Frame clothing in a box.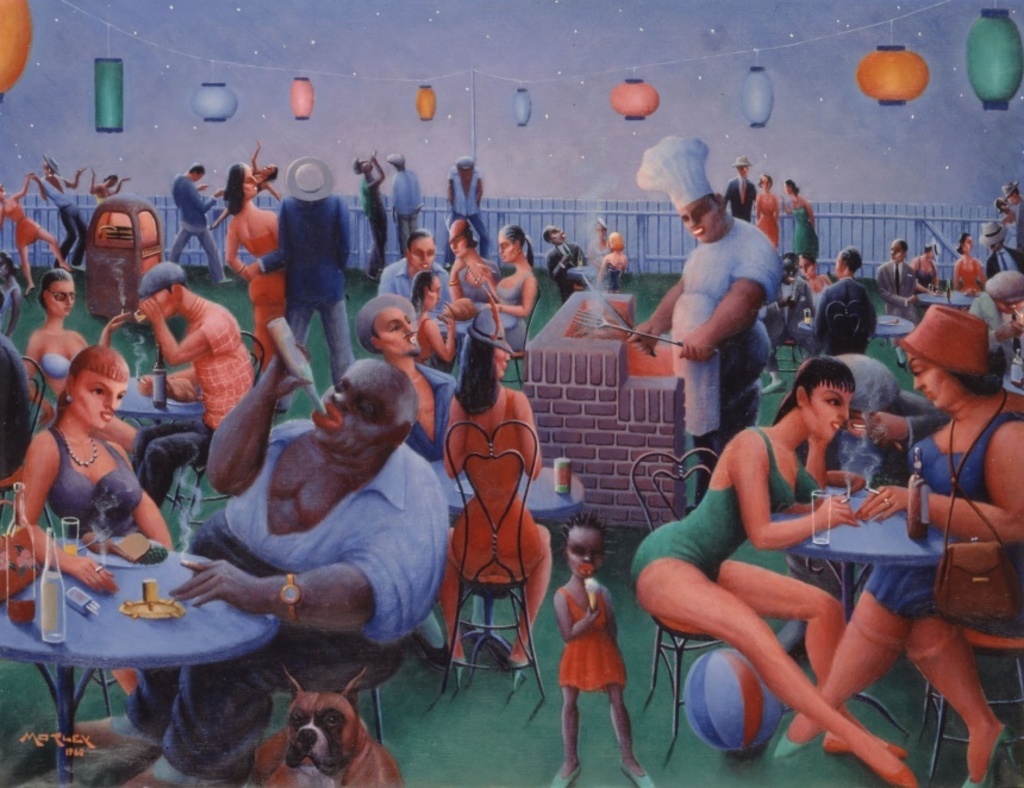
[973,289,1020,352].
